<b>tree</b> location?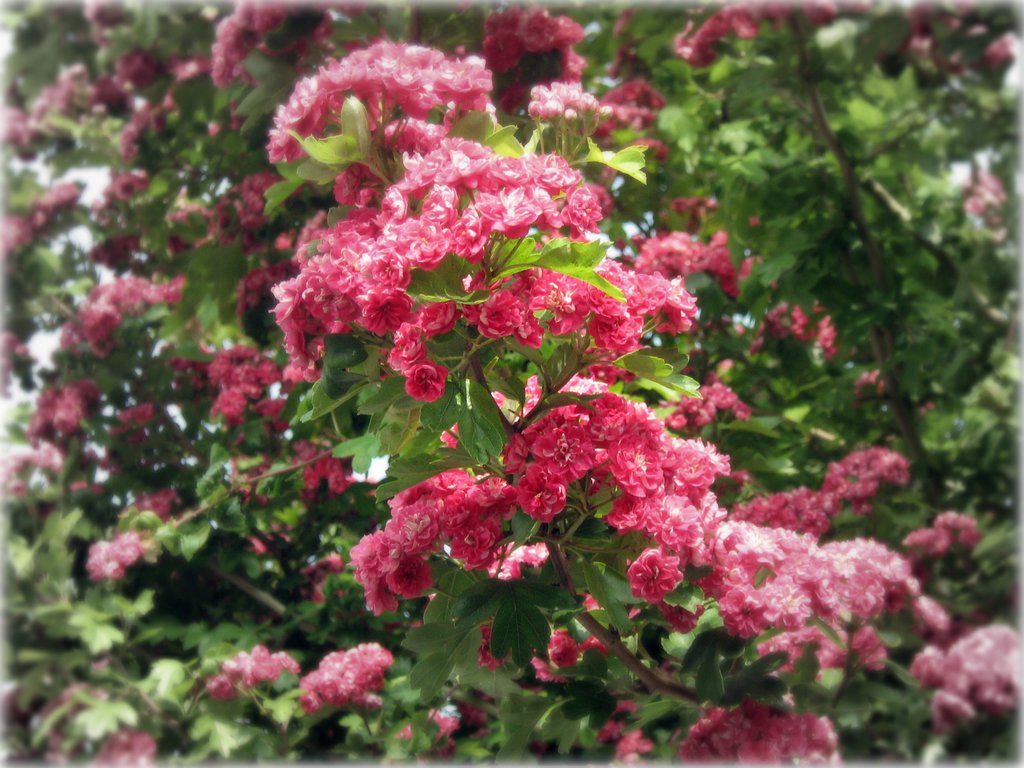
detection(0, 0, 1023, 760)
